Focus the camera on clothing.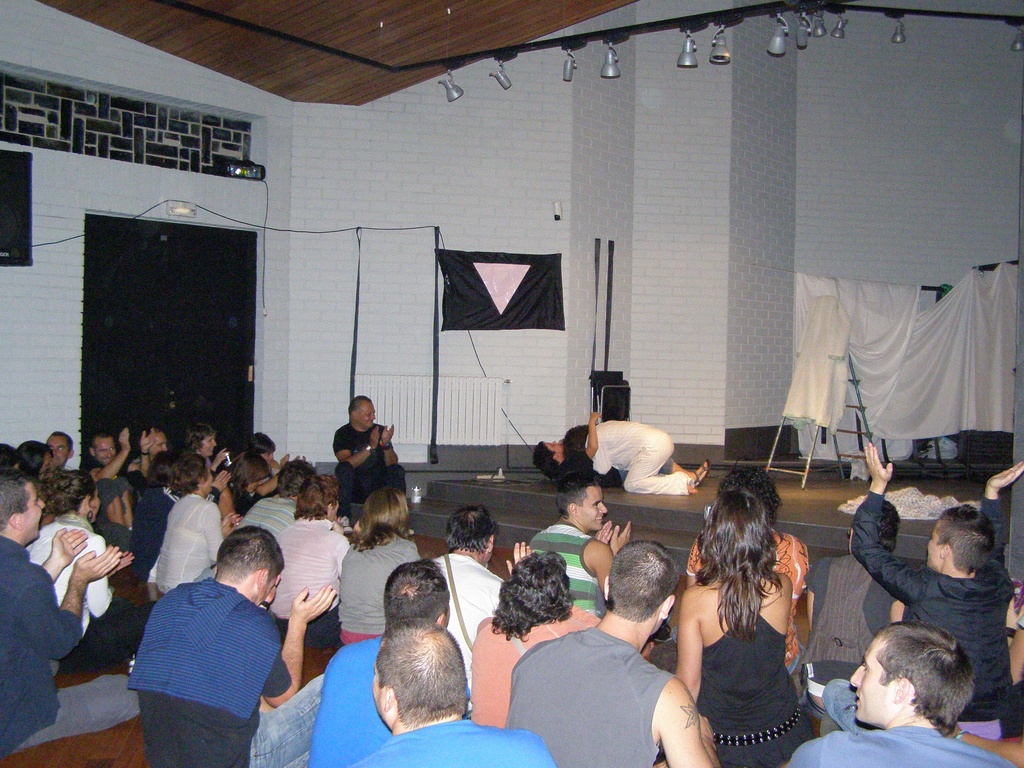
Focus region: {"left": 785, "top": 727, "right": 1012, "bottom": 767}.
